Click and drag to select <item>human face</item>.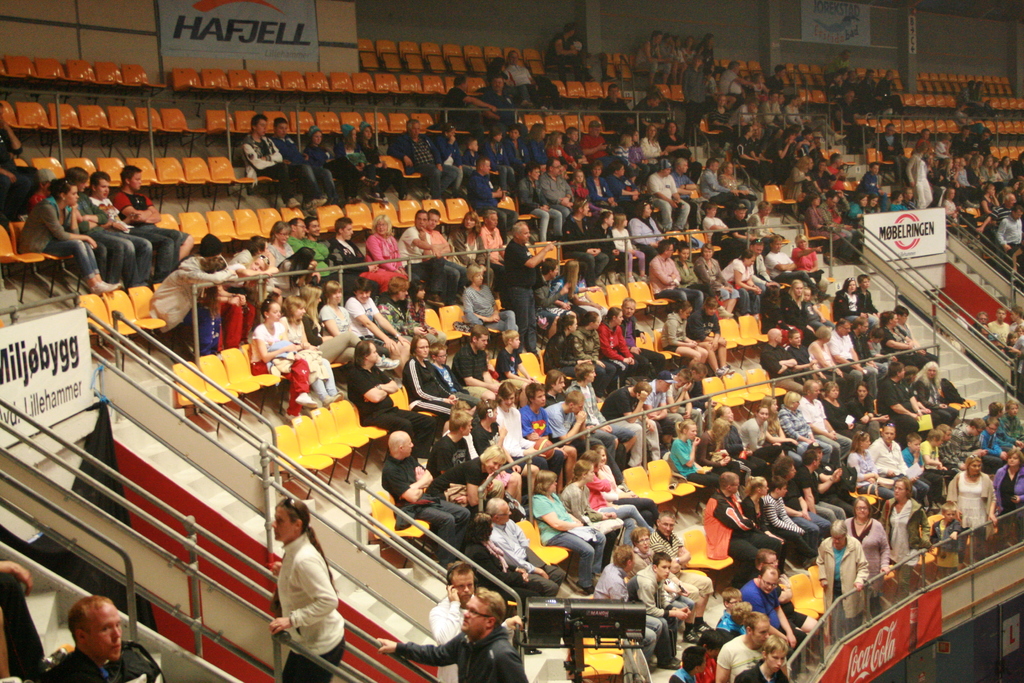
Selection: (732, 479, 740, 492).
